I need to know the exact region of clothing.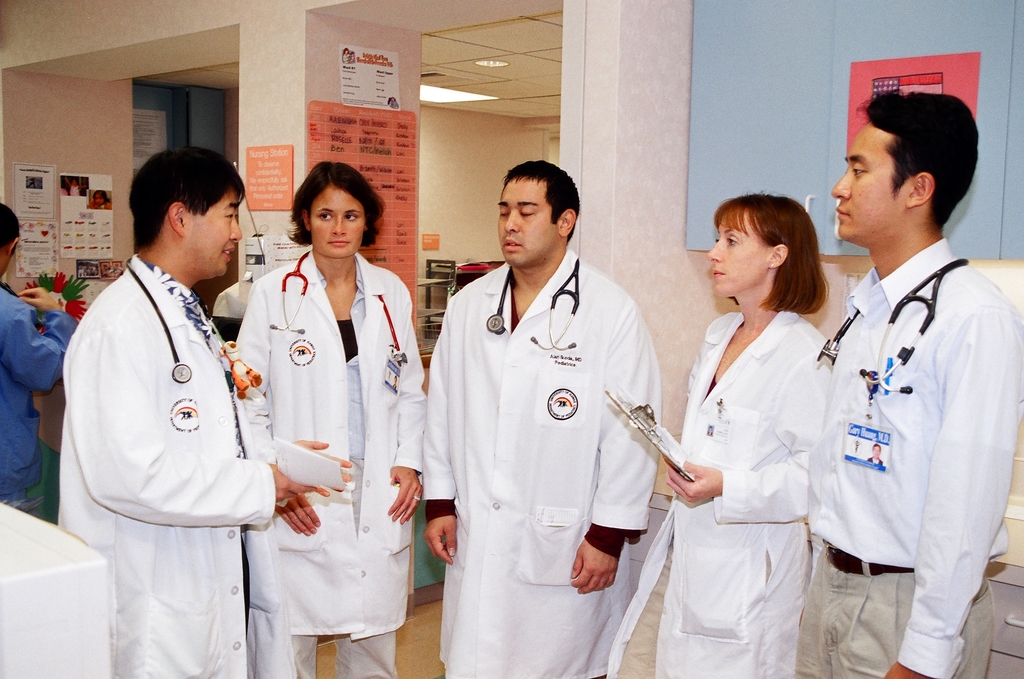
Region: crop(235, 249, 427, 678).
